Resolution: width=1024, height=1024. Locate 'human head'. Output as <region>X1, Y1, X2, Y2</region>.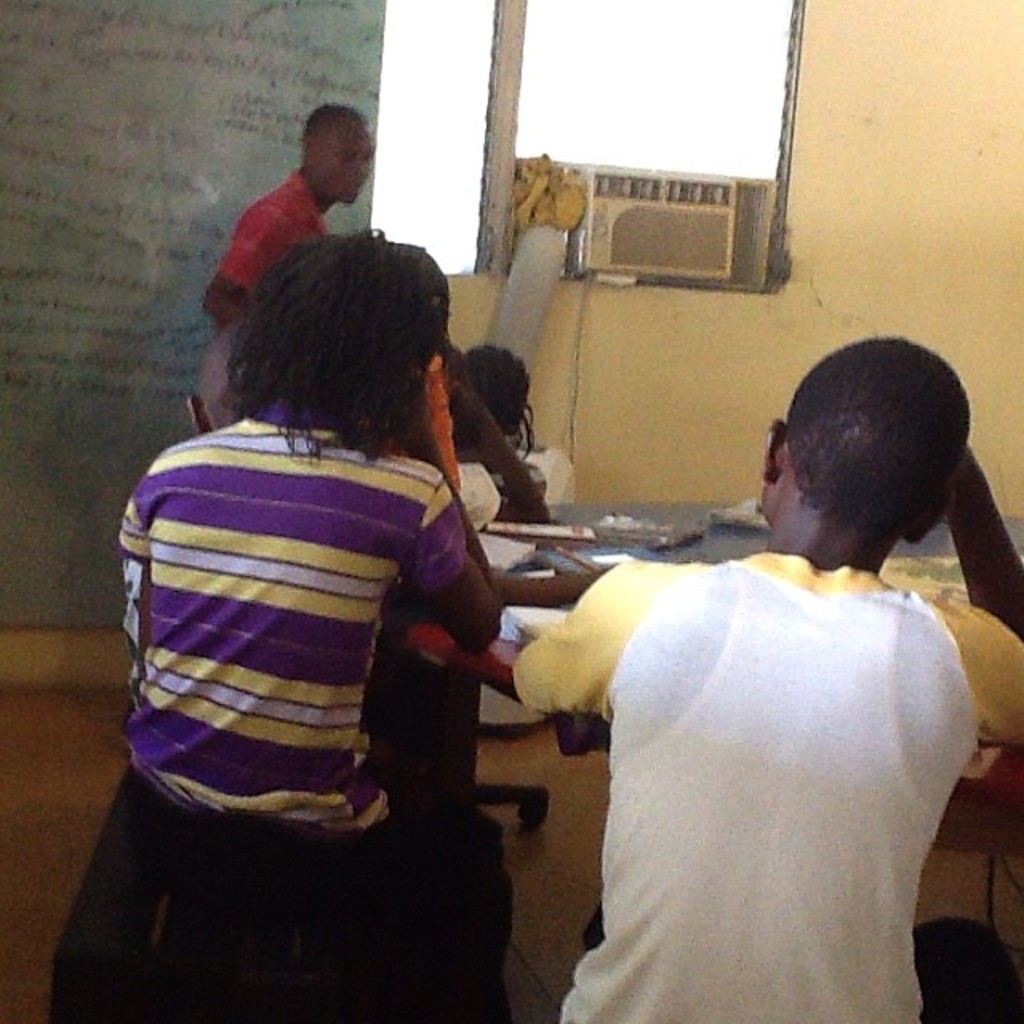
<region>245, 226, 443, 426</region>.
